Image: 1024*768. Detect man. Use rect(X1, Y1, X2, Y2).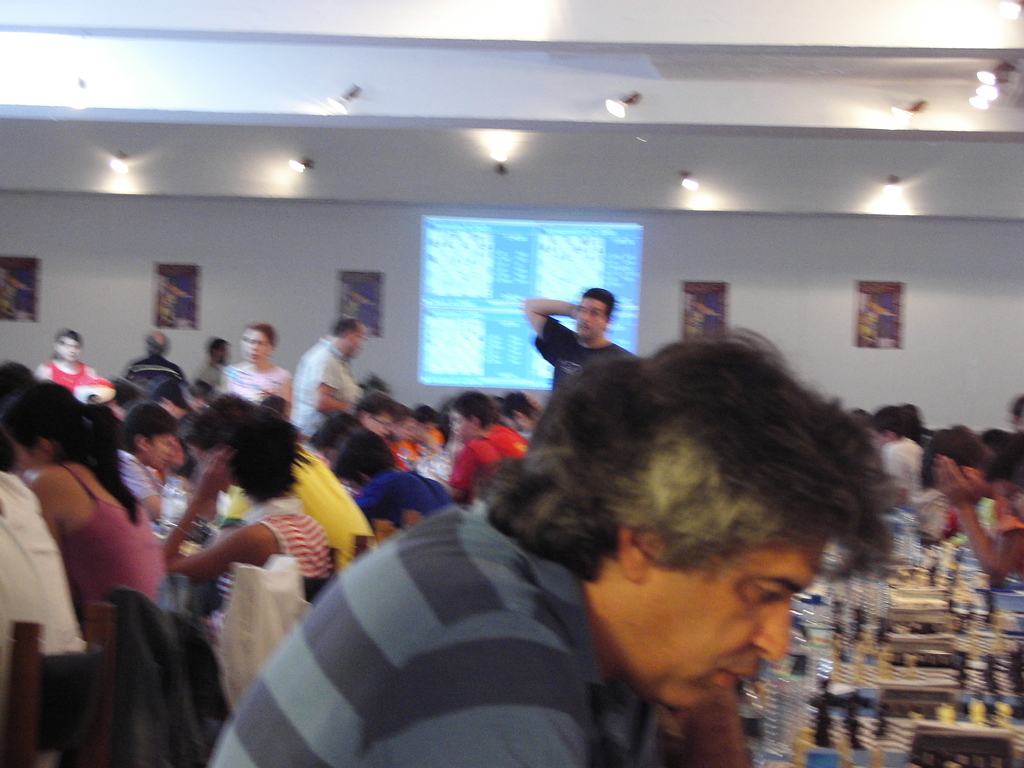
rect(289, 314, 365, 450).
